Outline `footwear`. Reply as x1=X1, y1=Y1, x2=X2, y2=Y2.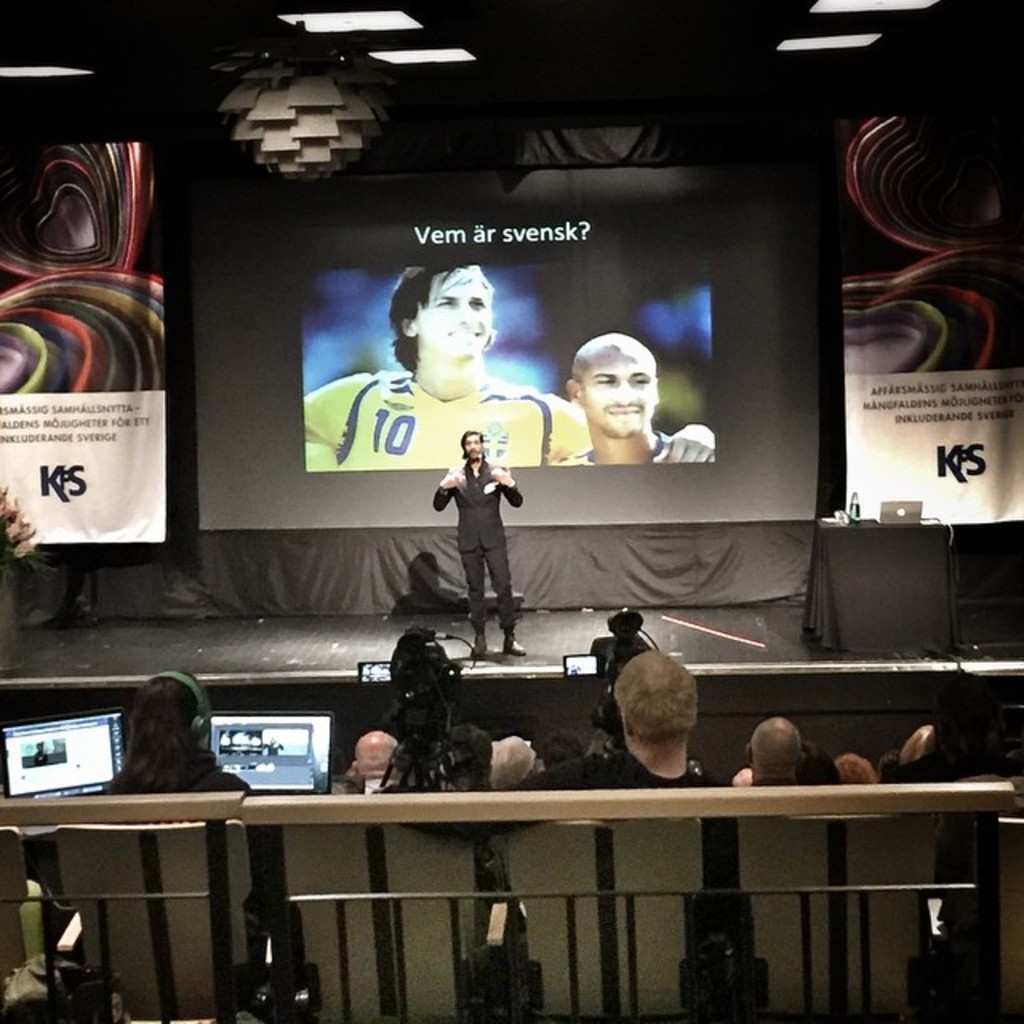
x1=501, y1=634, x2=528, y2=658.
